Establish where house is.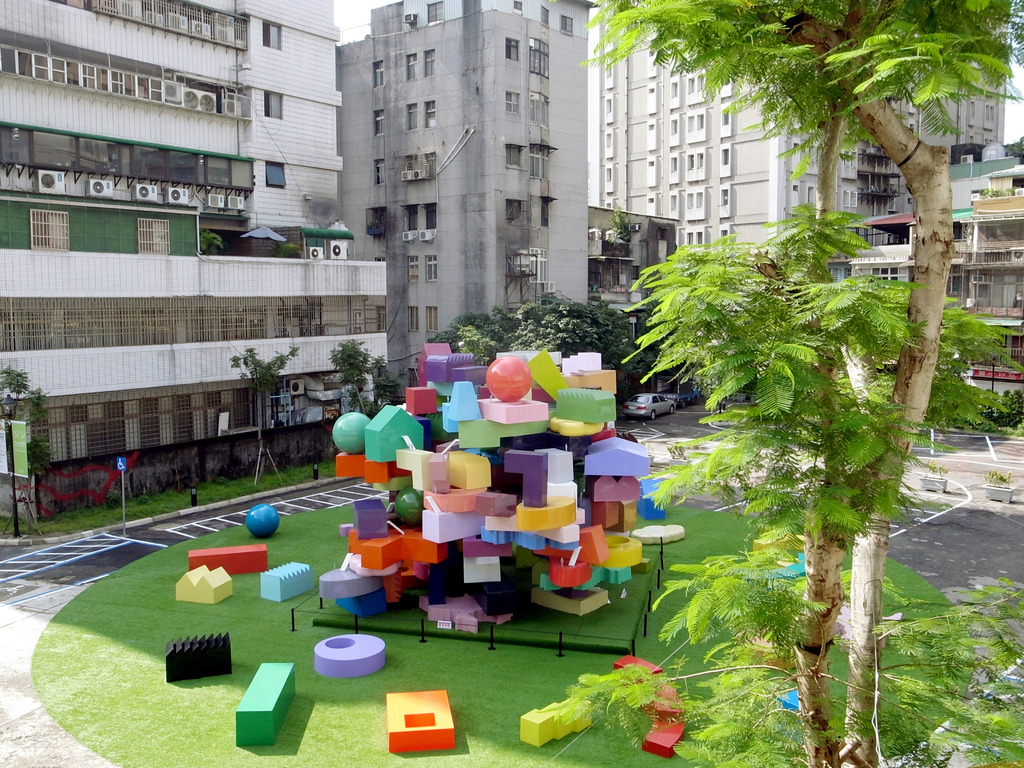
Established at [x1=604, y1=0, x2=1011, y2=287].
